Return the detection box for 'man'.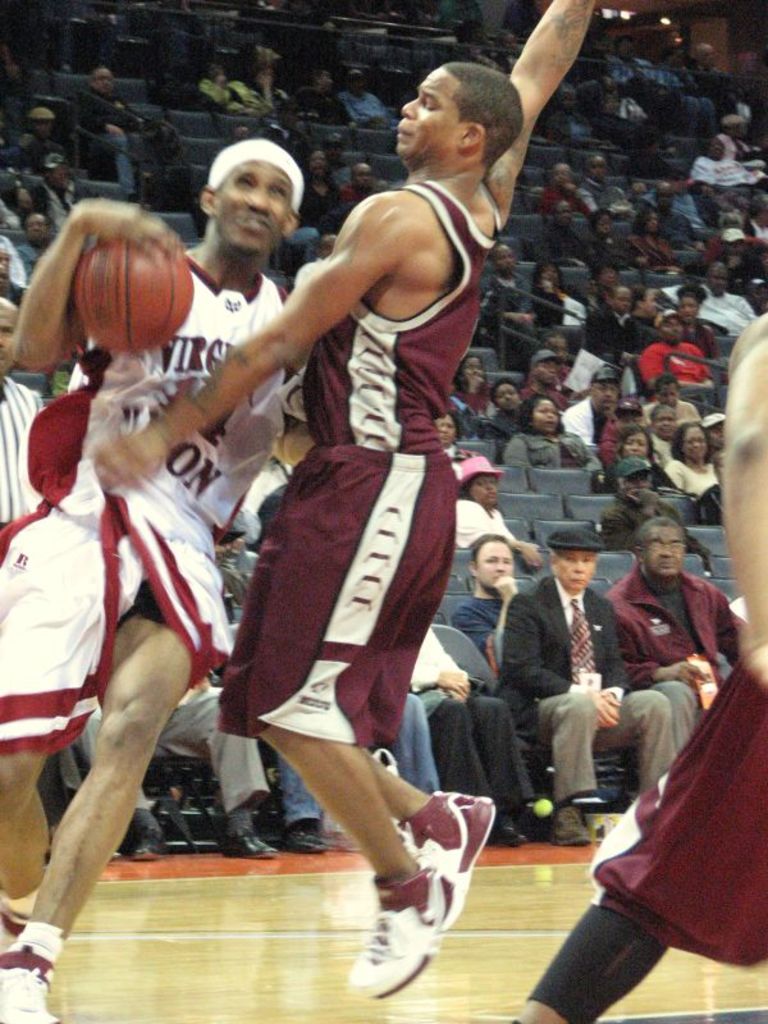
(x1=698, y1=410, x2=730, y2=468).
